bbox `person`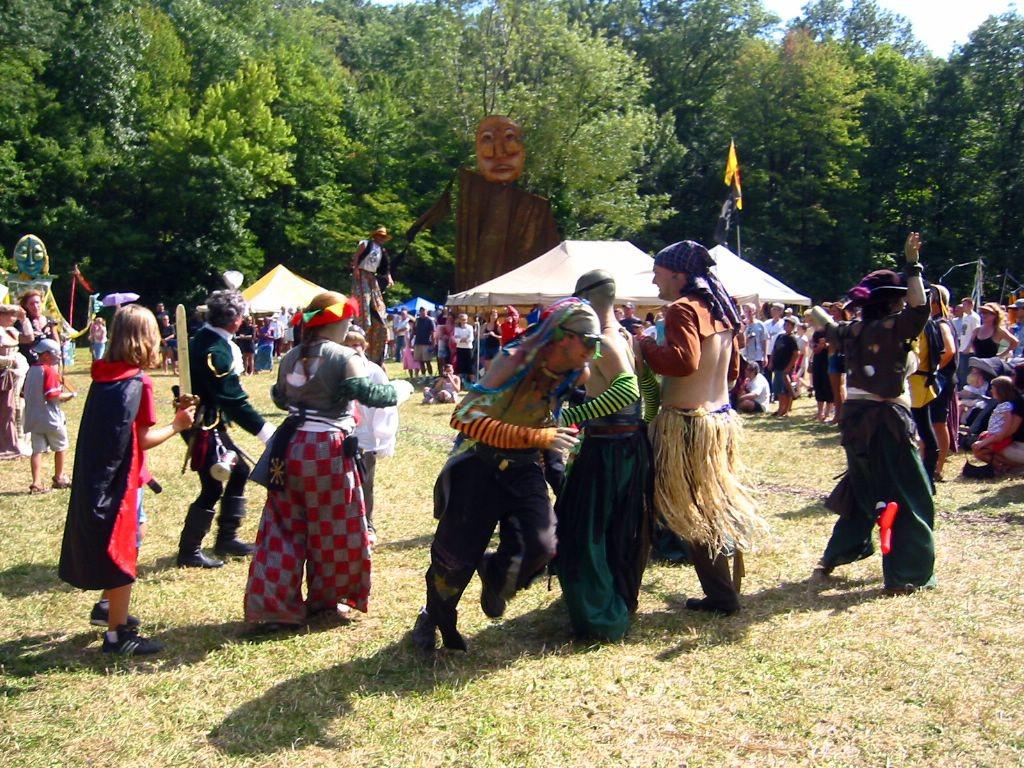
802 328 833 426
